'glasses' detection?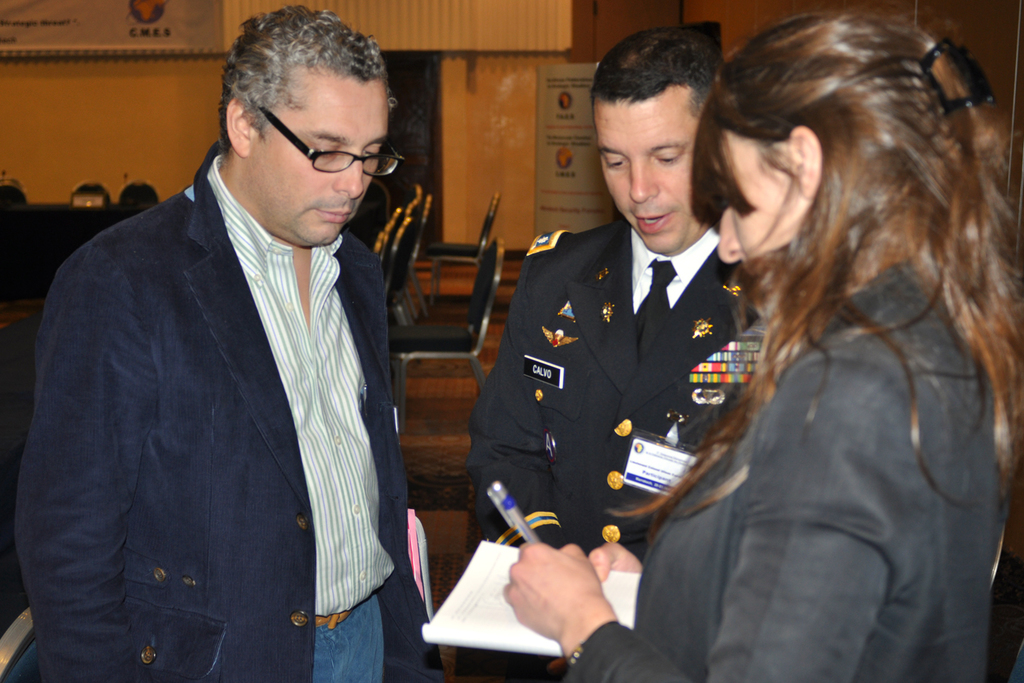
locate(250, 121, 388, 172)
